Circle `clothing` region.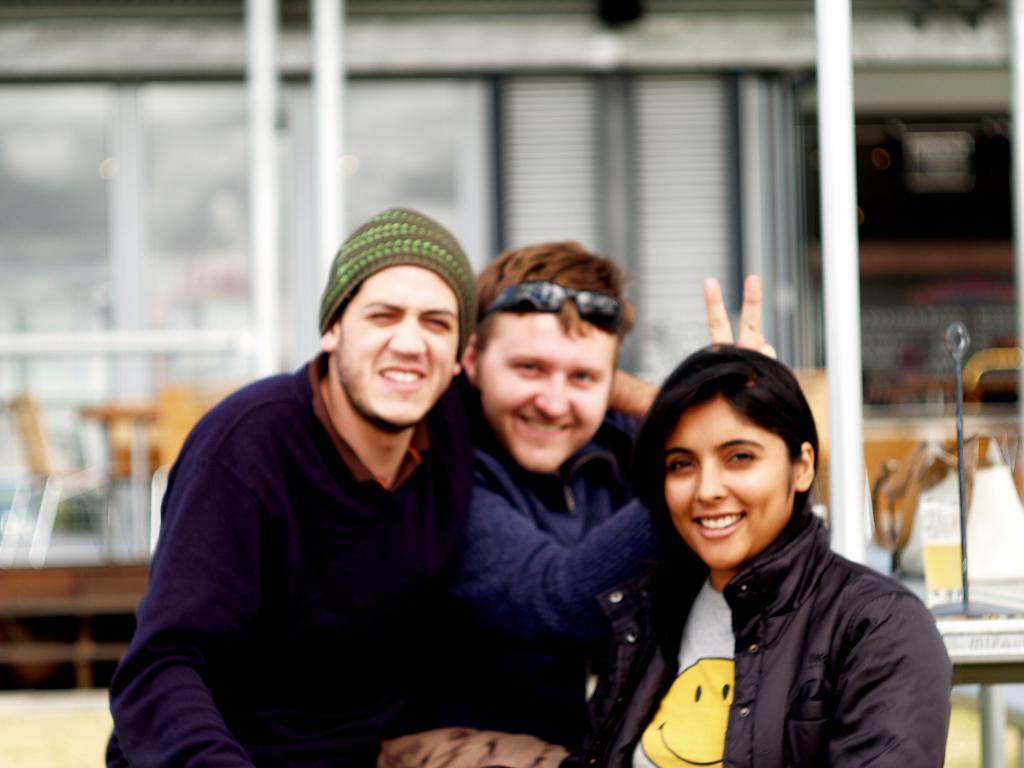
Region: l=100, t=349, r=481, b=765.
